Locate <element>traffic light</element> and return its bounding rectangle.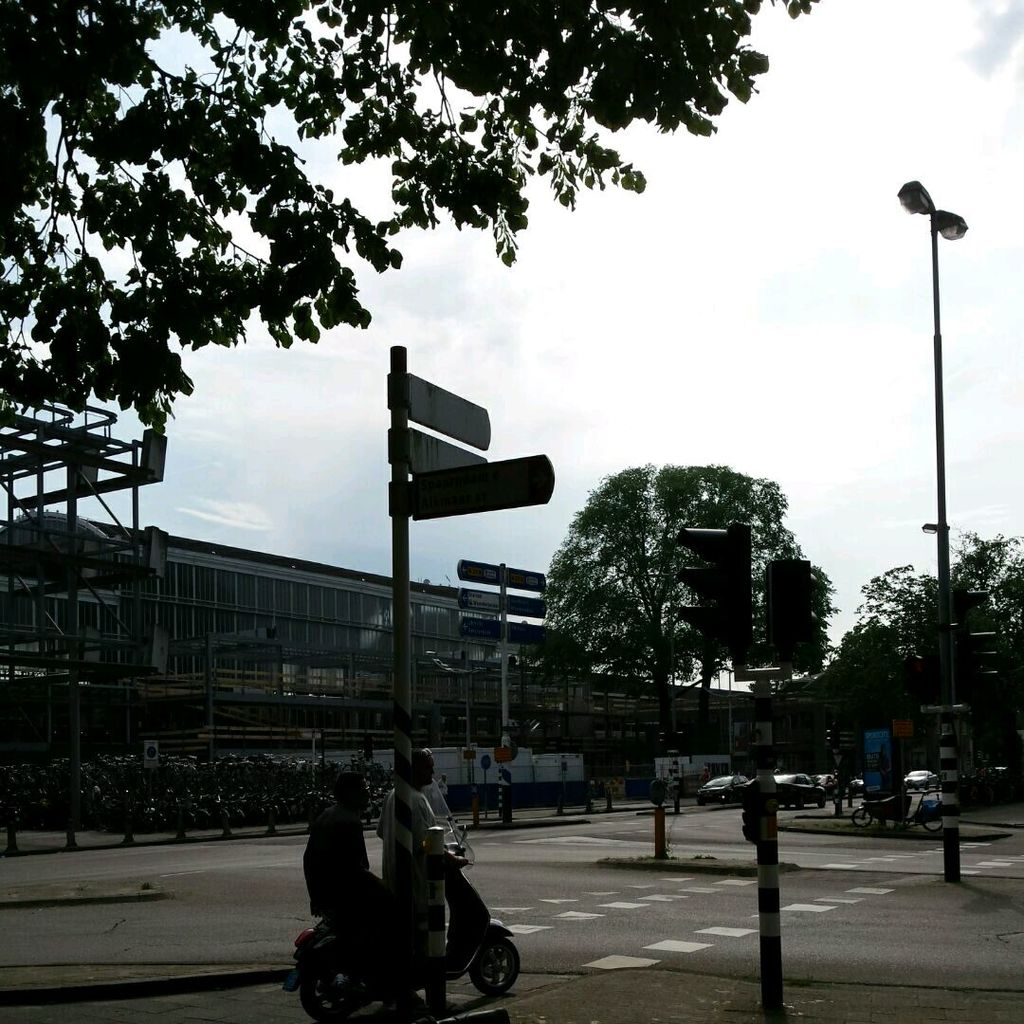
left=764, top=559, right=819, bottom=659.
